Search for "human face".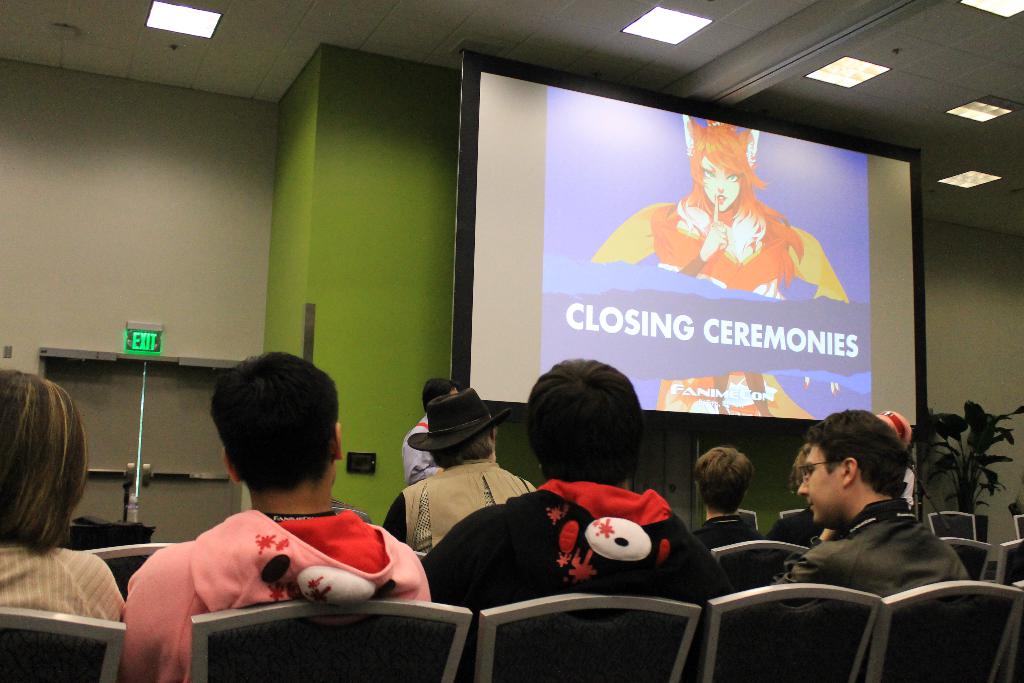
Found at left=703, top=157, right=740, bottom=215.
